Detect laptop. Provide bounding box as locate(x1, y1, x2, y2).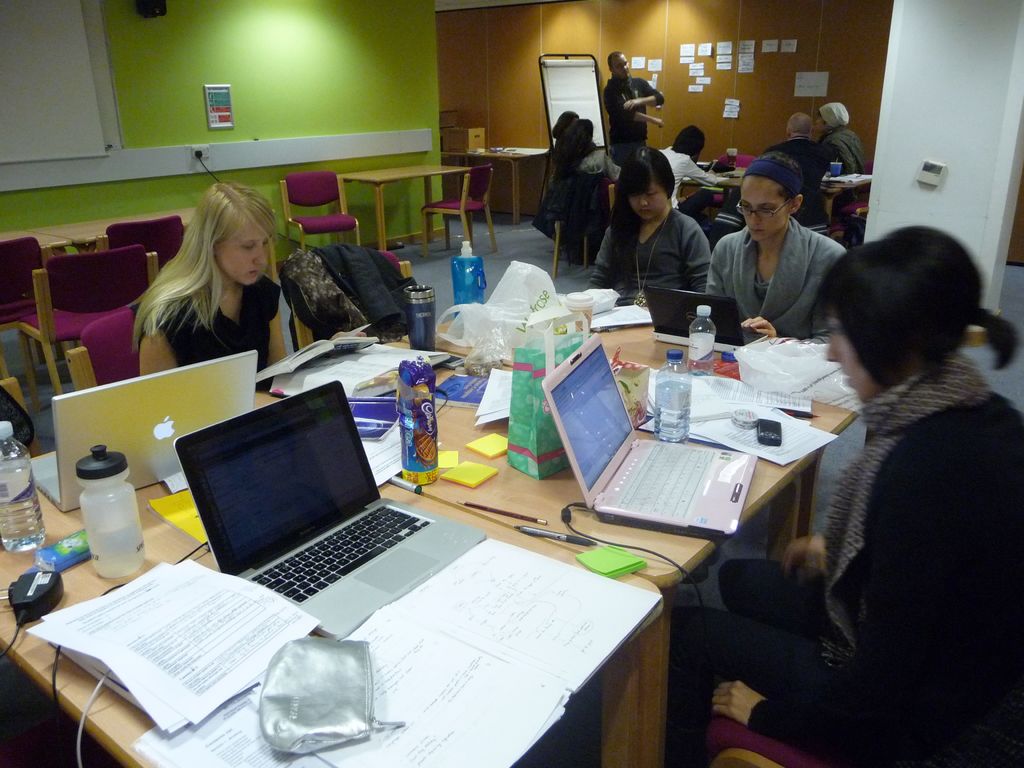
locate(543, 335, 756, 538).
